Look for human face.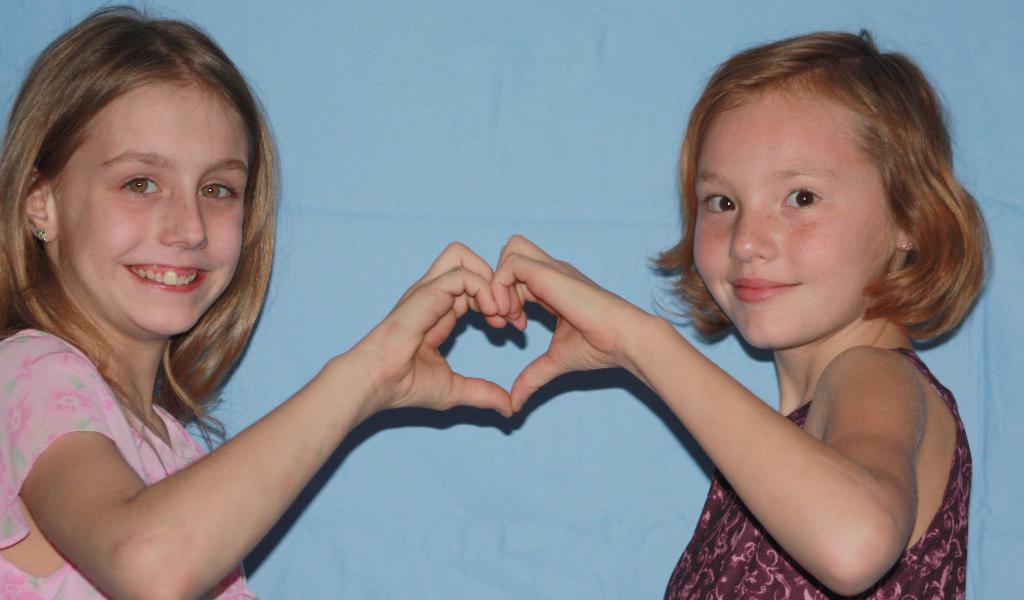
Found: left=34, top=70, right=253, bottom=349.
